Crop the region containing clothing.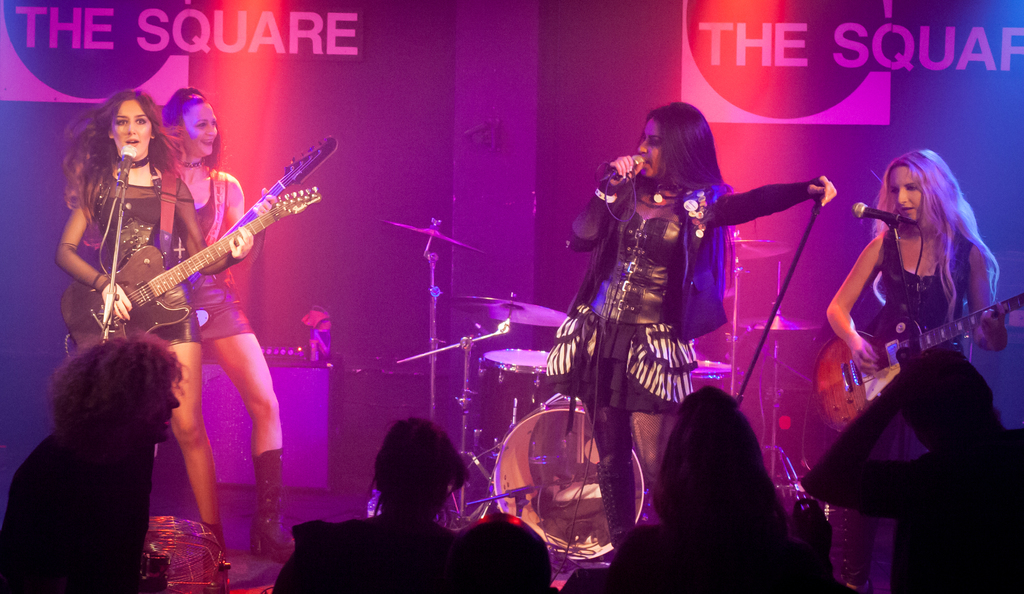
Crop region: {"x1": 552, "y1": 187, "x2": 700, "y2": 408}.
